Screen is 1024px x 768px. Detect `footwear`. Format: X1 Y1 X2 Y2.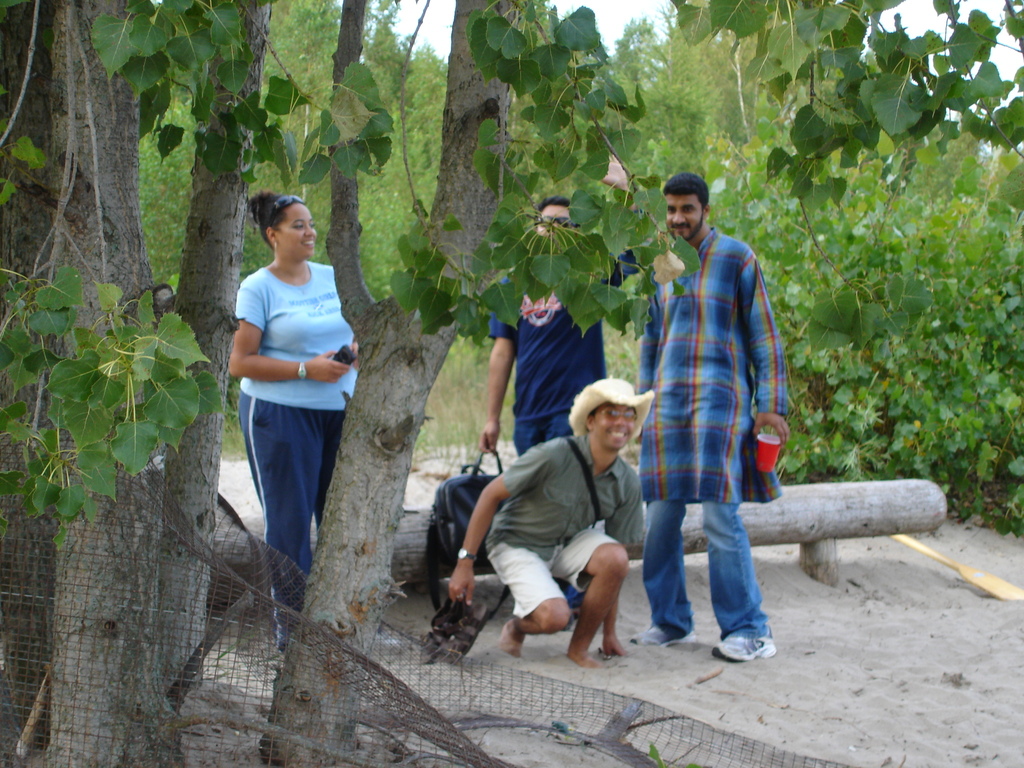
628 620 695 664.
